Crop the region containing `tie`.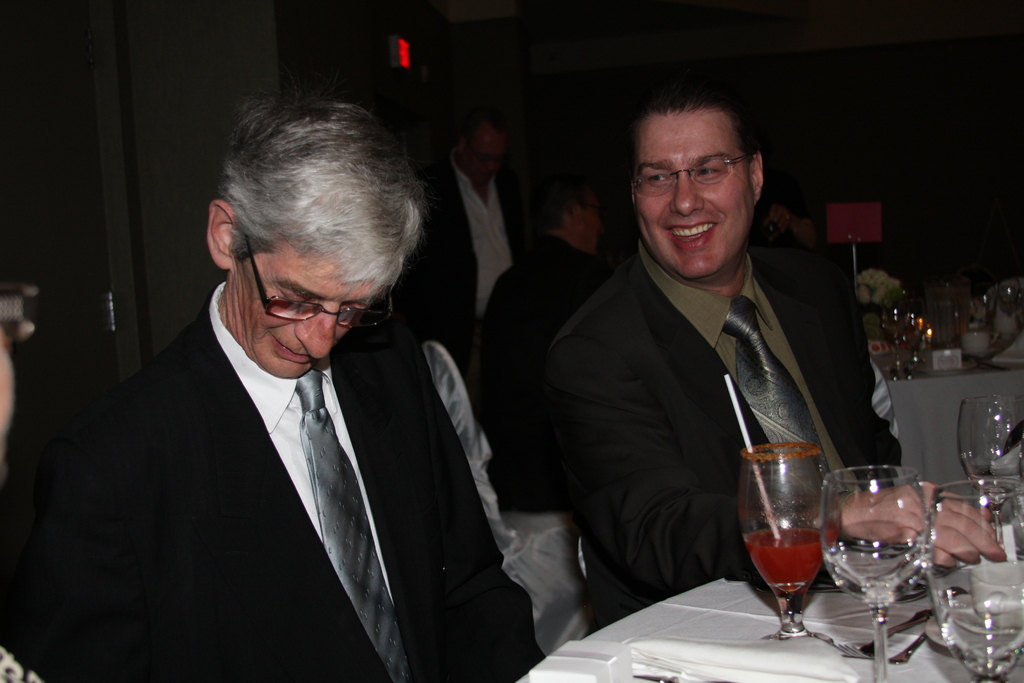
Crop region: bbox(719, 293, 844, 519).
